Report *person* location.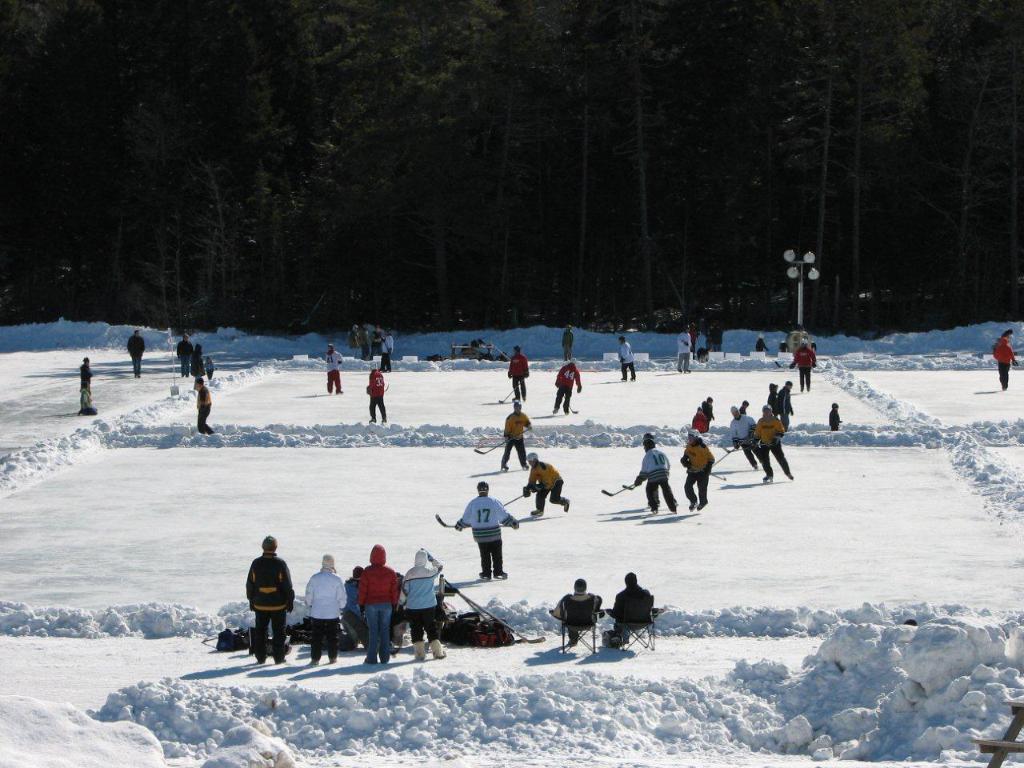
Report: select_region(562, 328, 574, 352).
